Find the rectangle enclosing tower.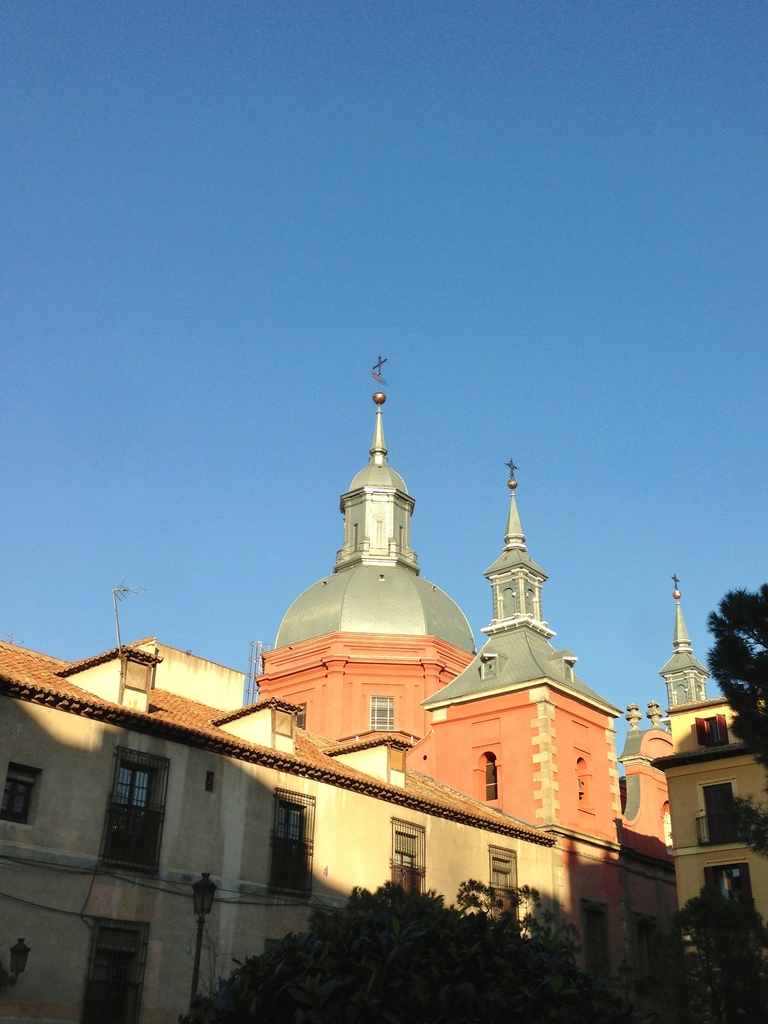
pyautogui.locateOnScreen(608, 584, 729, 853).
